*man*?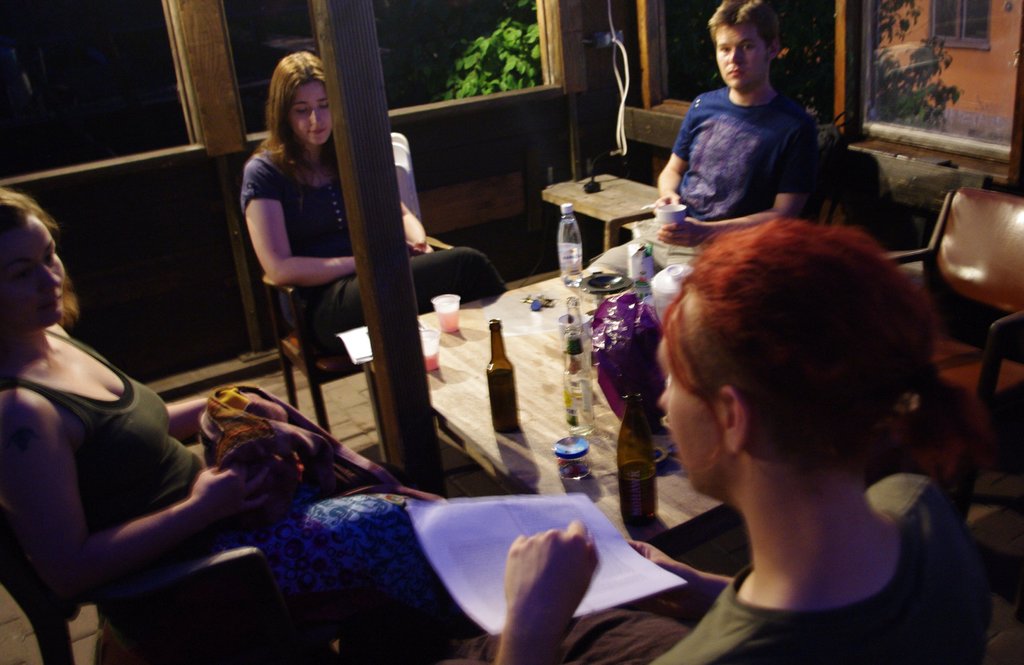
582:0:813:463
